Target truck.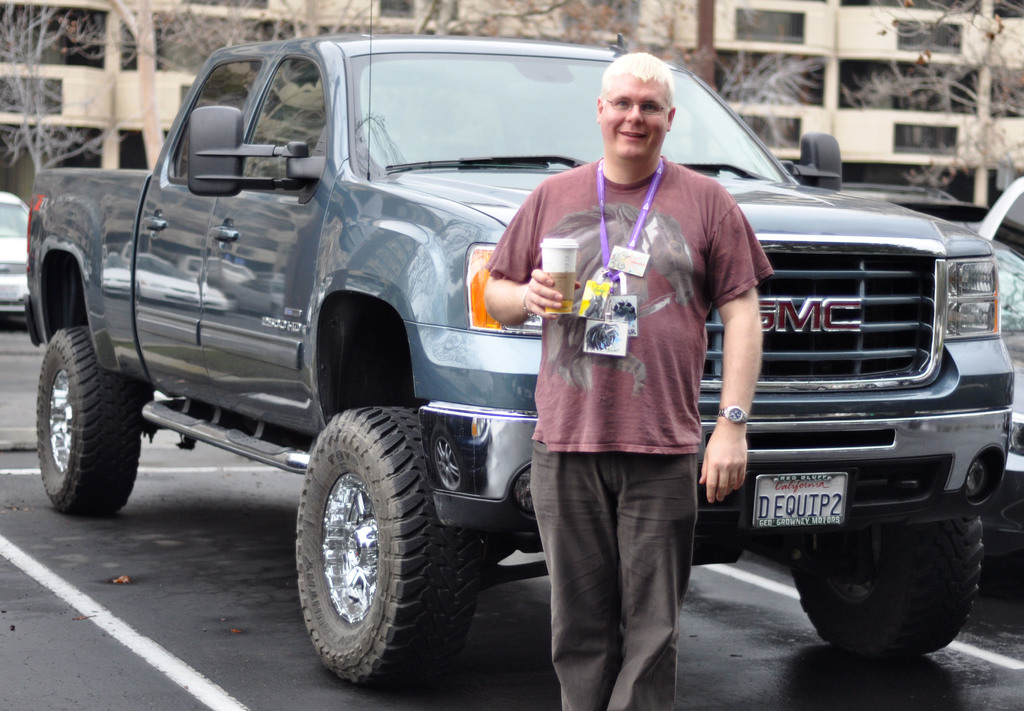
Target region: 42/60/973/667.
